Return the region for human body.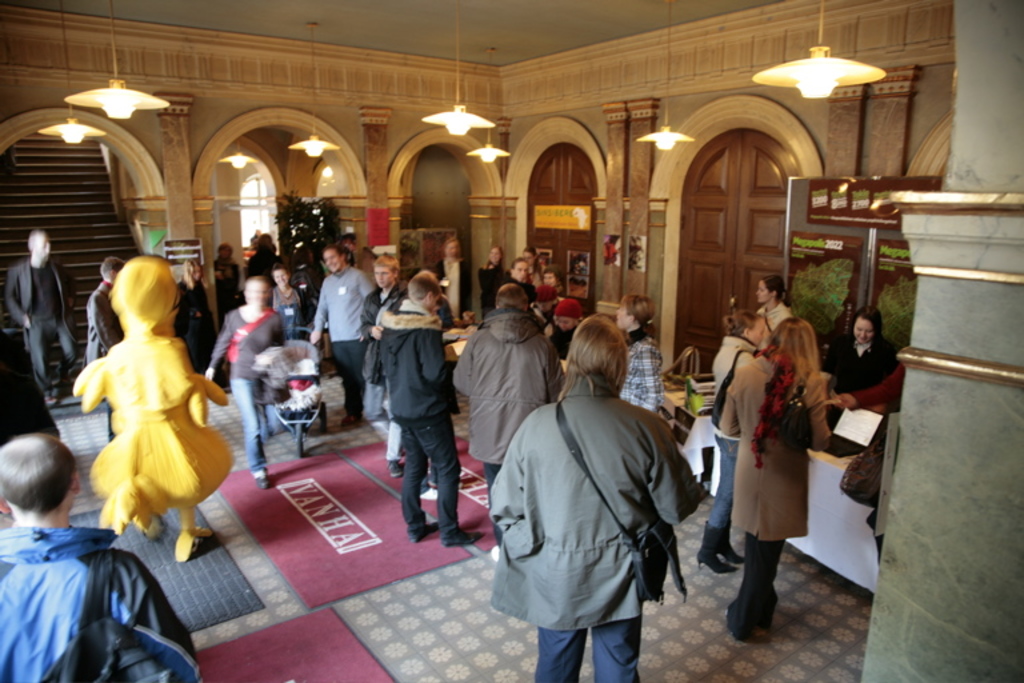
(left=305, top=267, right=379, bottom=432).
